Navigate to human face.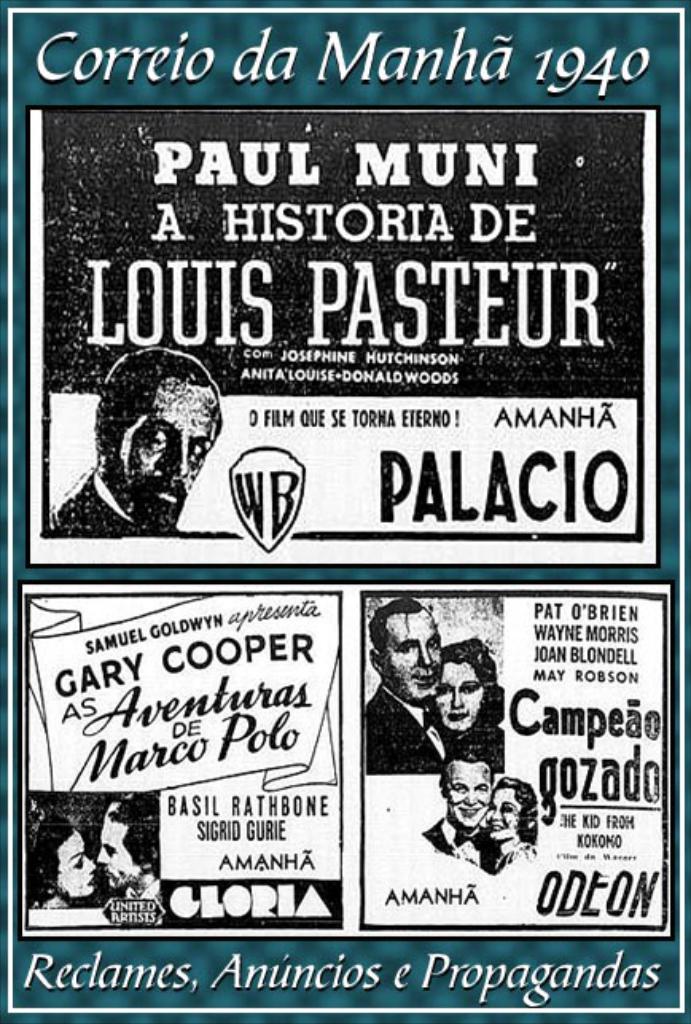
Navigation target: pyautogui.locateOnScreen(446, 761, 494, 830).
